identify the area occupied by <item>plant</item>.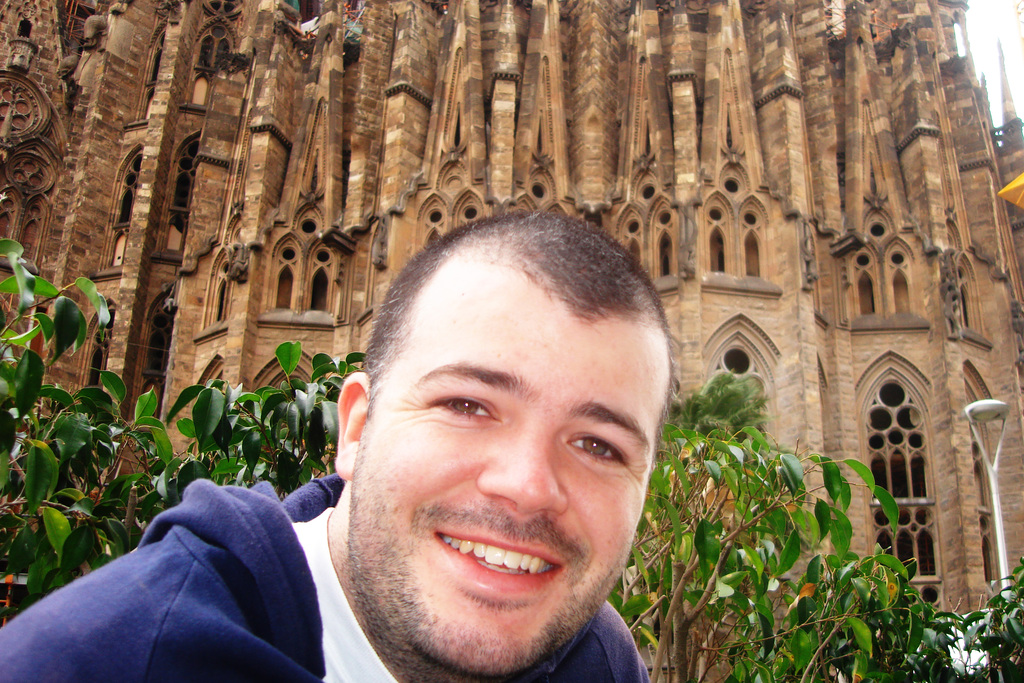
Area: crop(0, 230, 362, 625).
